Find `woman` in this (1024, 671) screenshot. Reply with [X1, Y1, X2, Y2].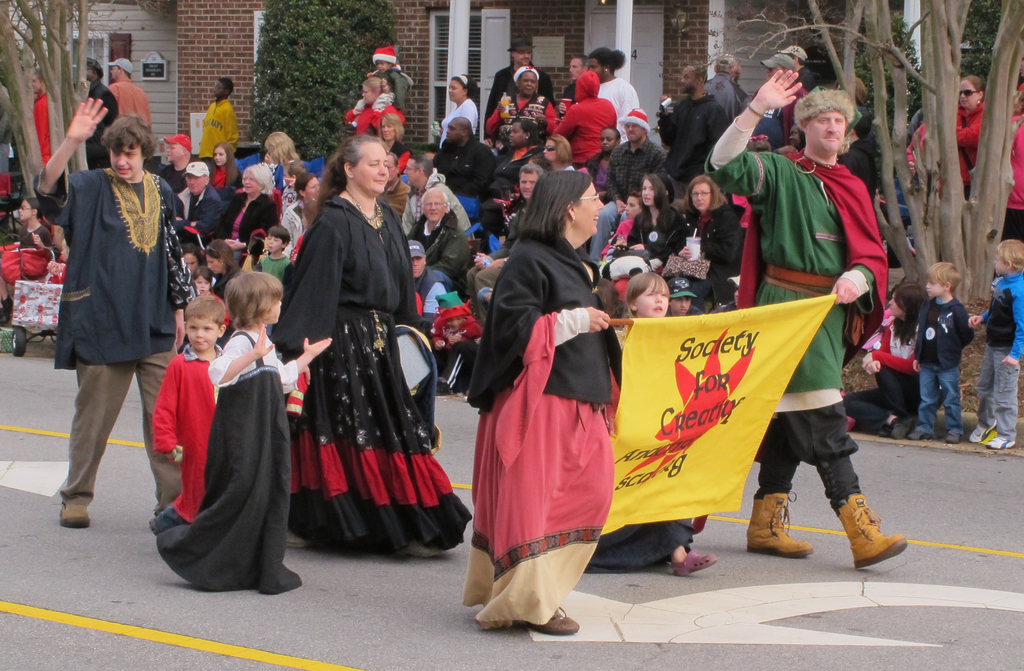
[483, 66, 562, 144].
